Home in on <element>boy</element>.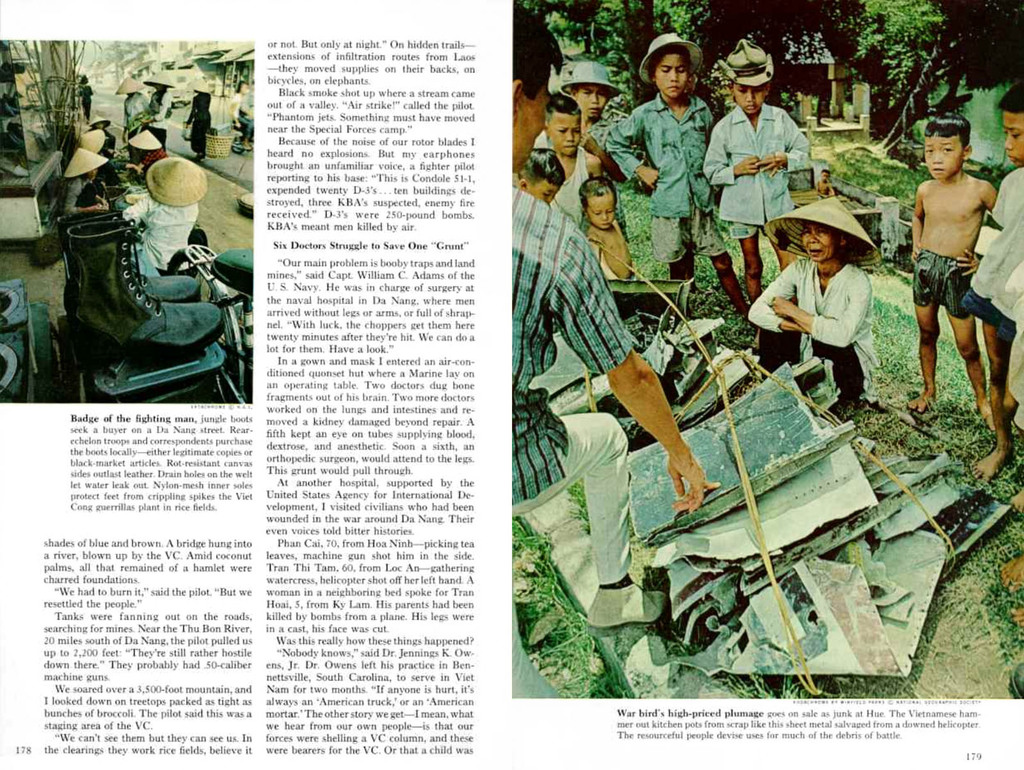
Homed in at 540, 95, 605, 225.
